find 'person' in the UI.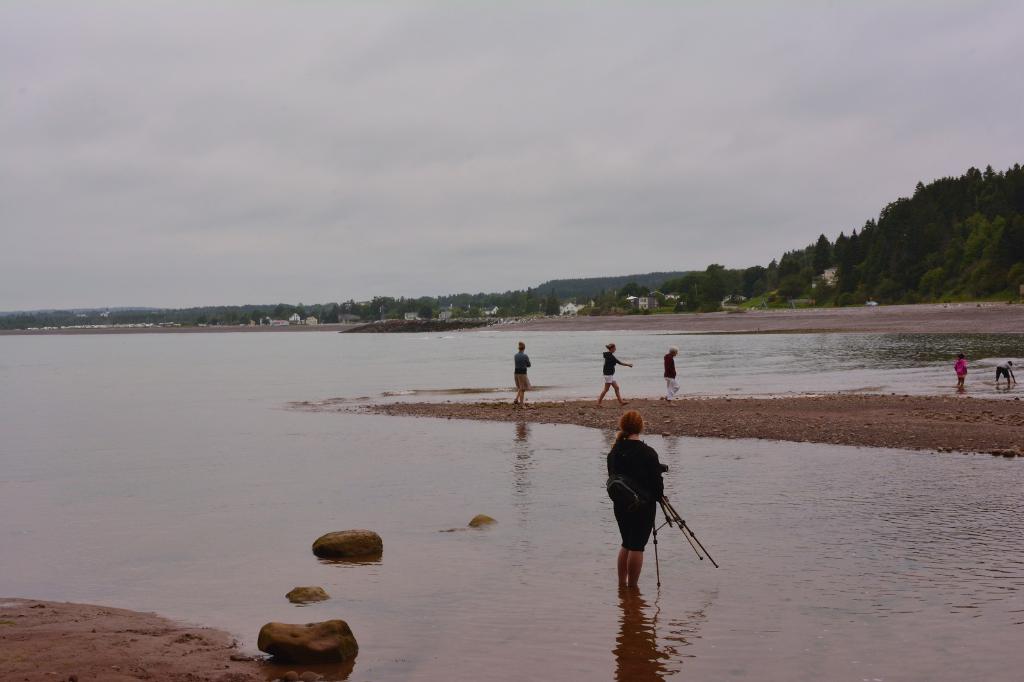
UI element at 658 351 686 400.
